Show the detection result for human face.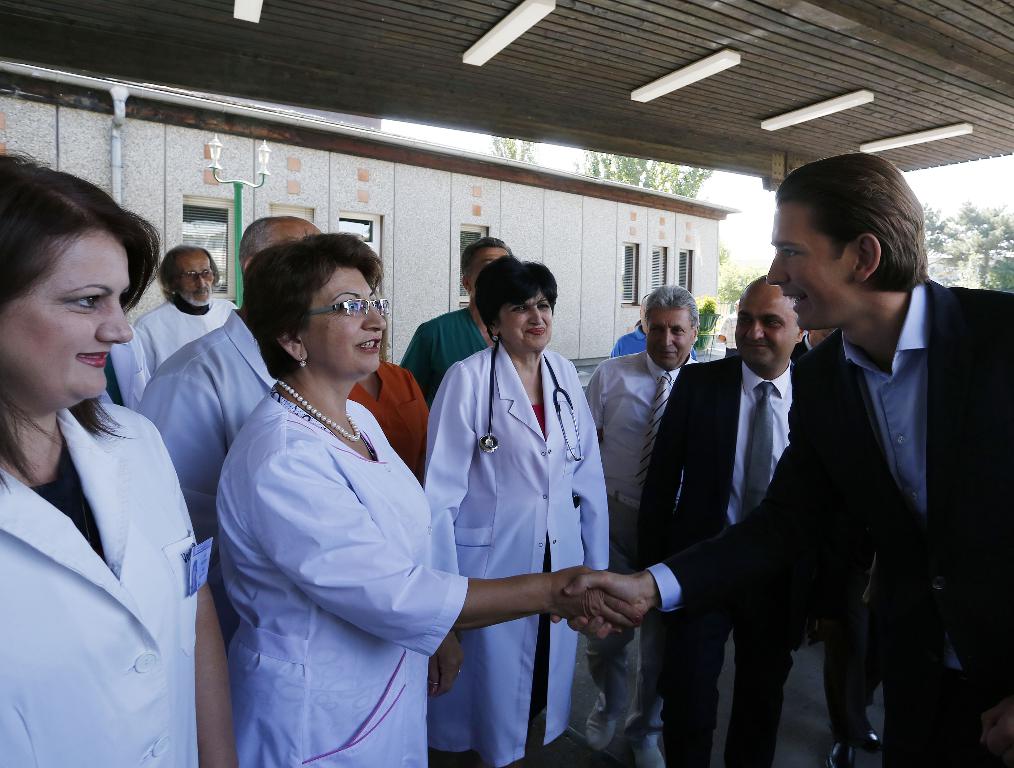
<bbox>641, 309, 693, 364</bbox>.
